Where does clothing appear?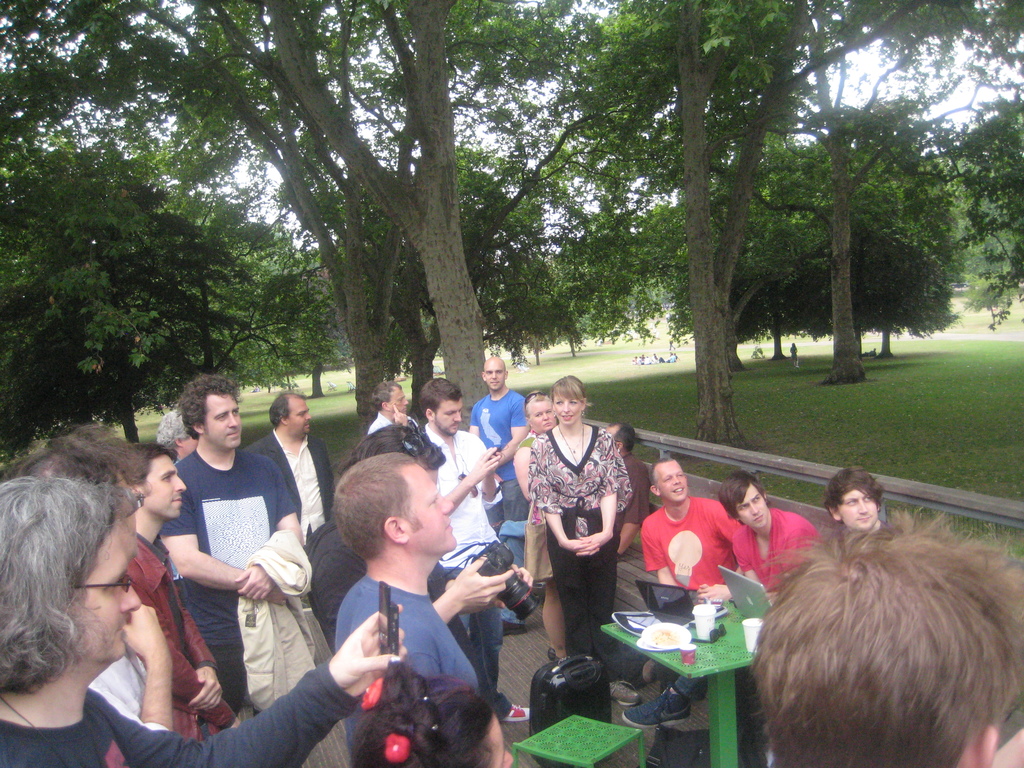
Appears at <box>333,572,481,764</box>.
